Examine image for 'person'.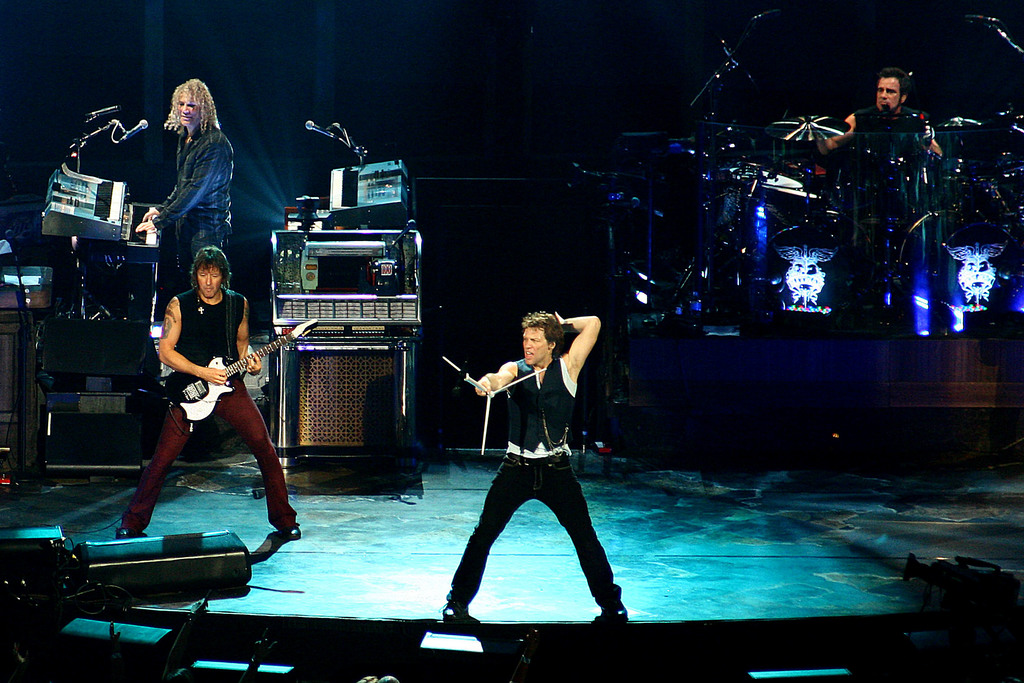
Examination result: bbox(133, 83, 230, 257).
